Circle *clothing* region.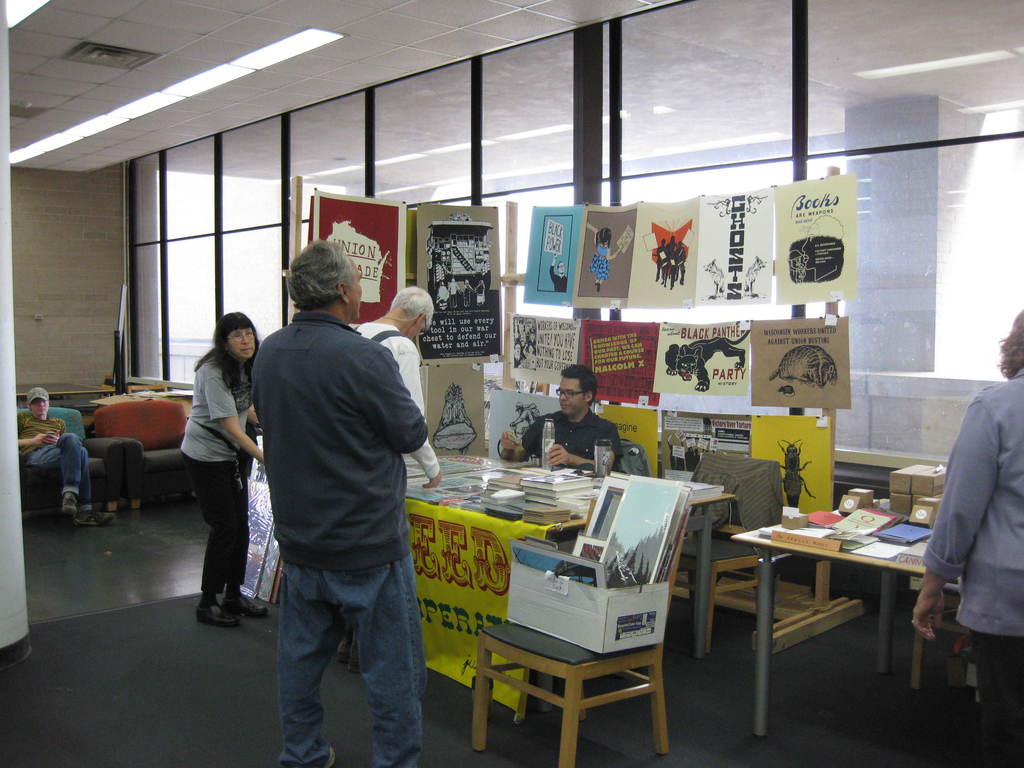
Region: bbox=(181, 351, 252, 458).
